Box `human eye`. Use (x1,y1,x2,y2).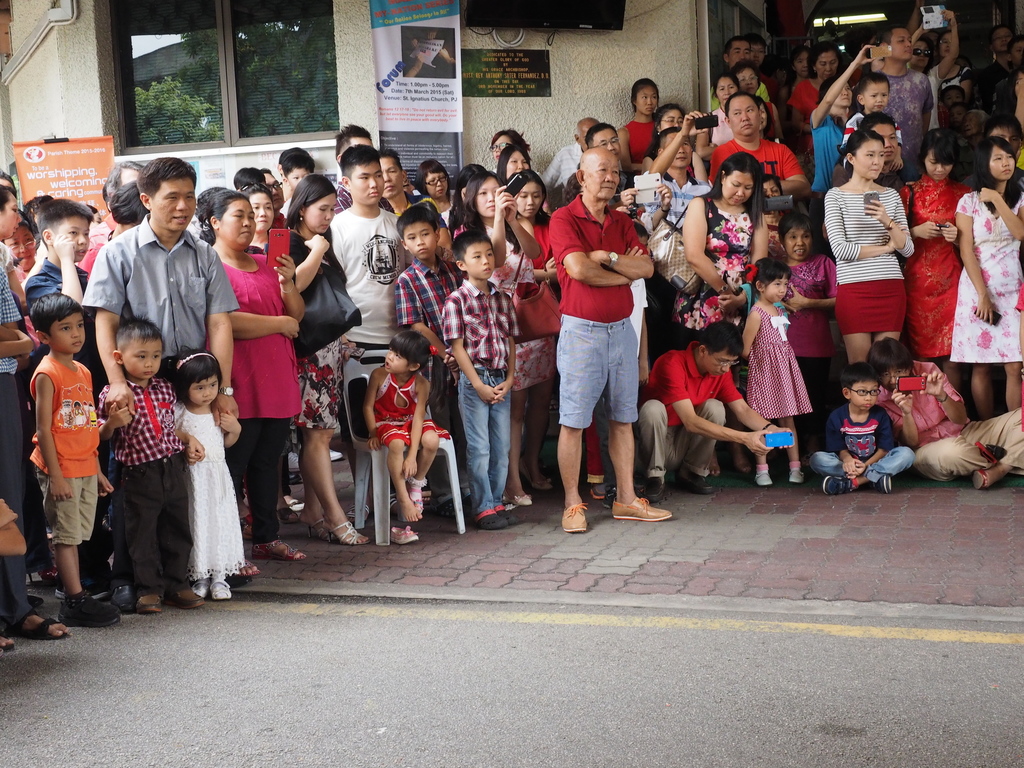
(894,371,904,376).
